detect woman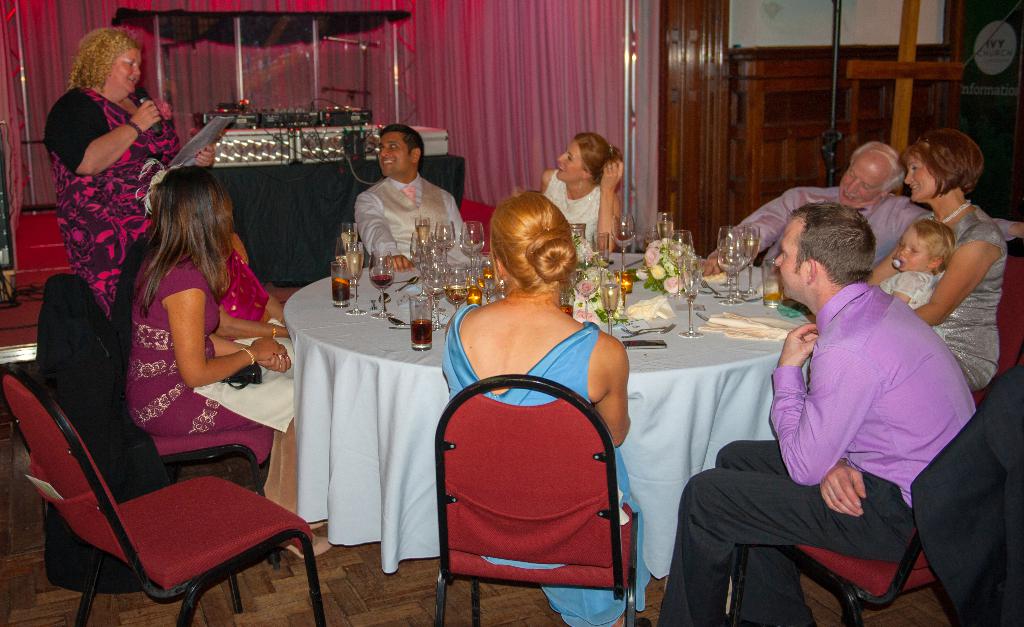
x1=871, y1=134, x2=1012, y2=386
